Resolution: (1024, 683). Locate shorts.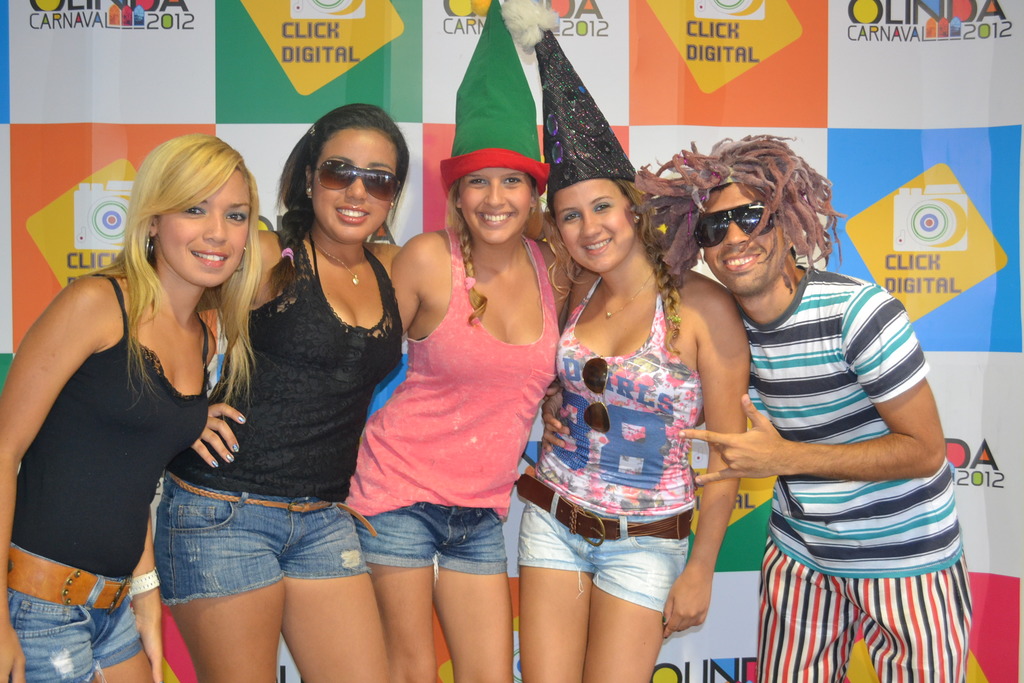
rect(351, 500, 509, 573).
